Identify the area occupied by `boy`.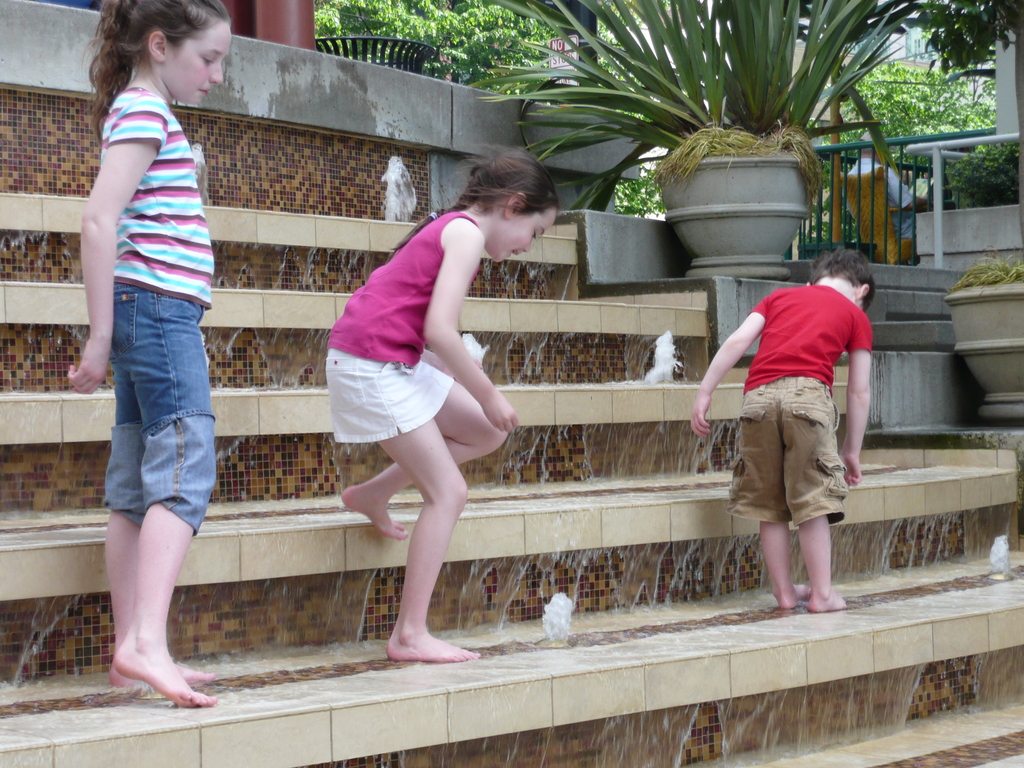
Area: {"left": 689, "top": 243, "right": 876, "bottom": 618}.
